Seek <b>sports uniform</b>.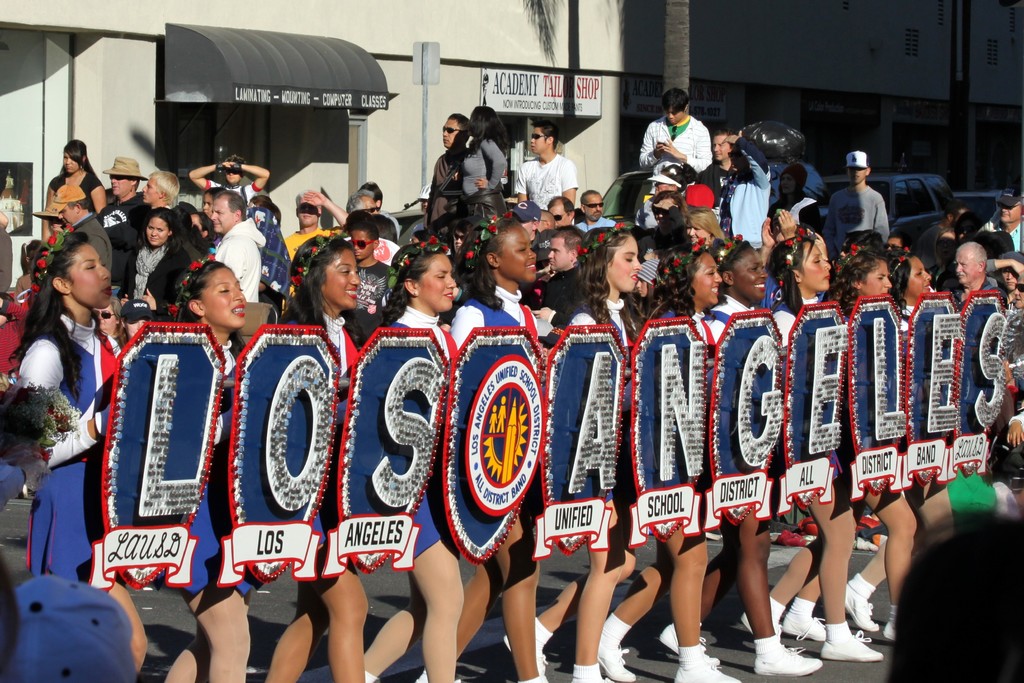
locate(23, 315, 122, 592).
